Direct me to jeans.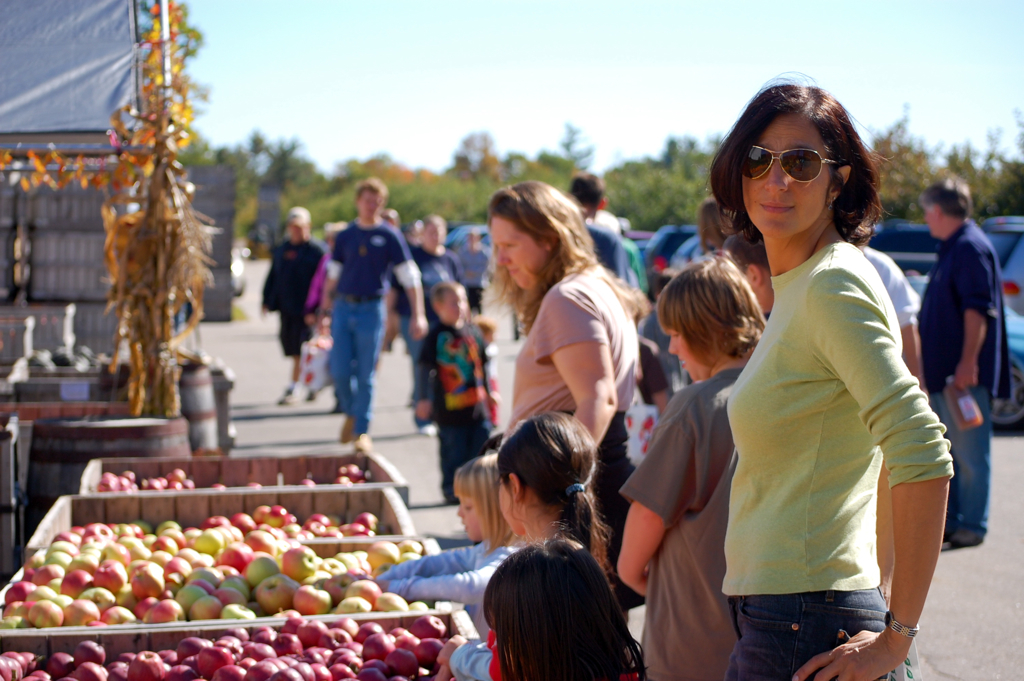
Direction: (720, 585, 918, 669).
